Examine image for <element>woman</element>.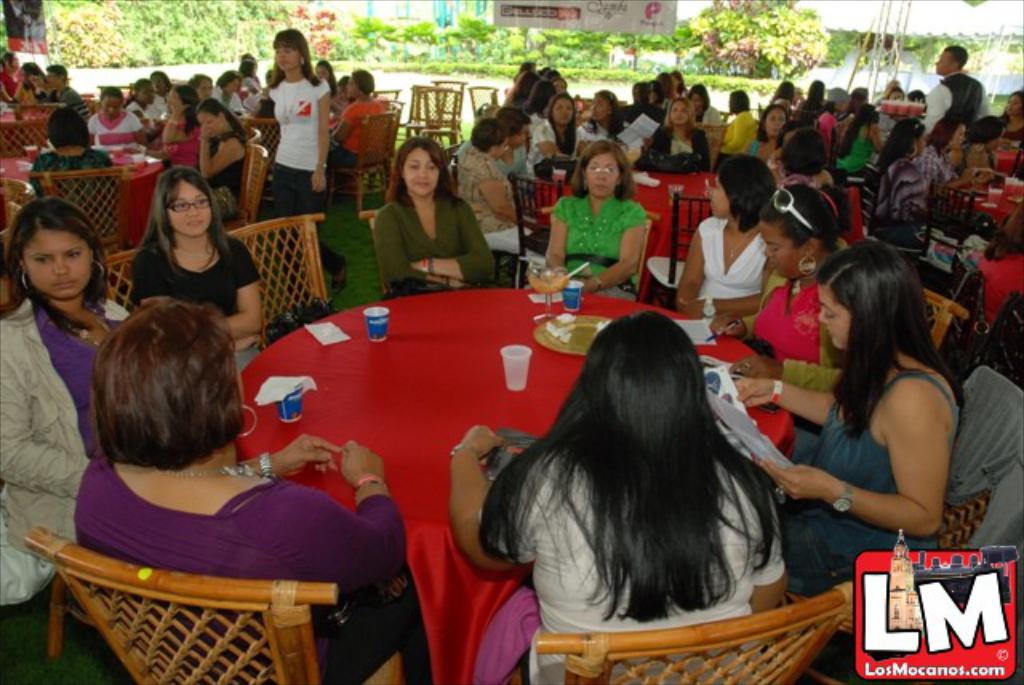
Examination result: l=442, t=309, r=786, b=683.
